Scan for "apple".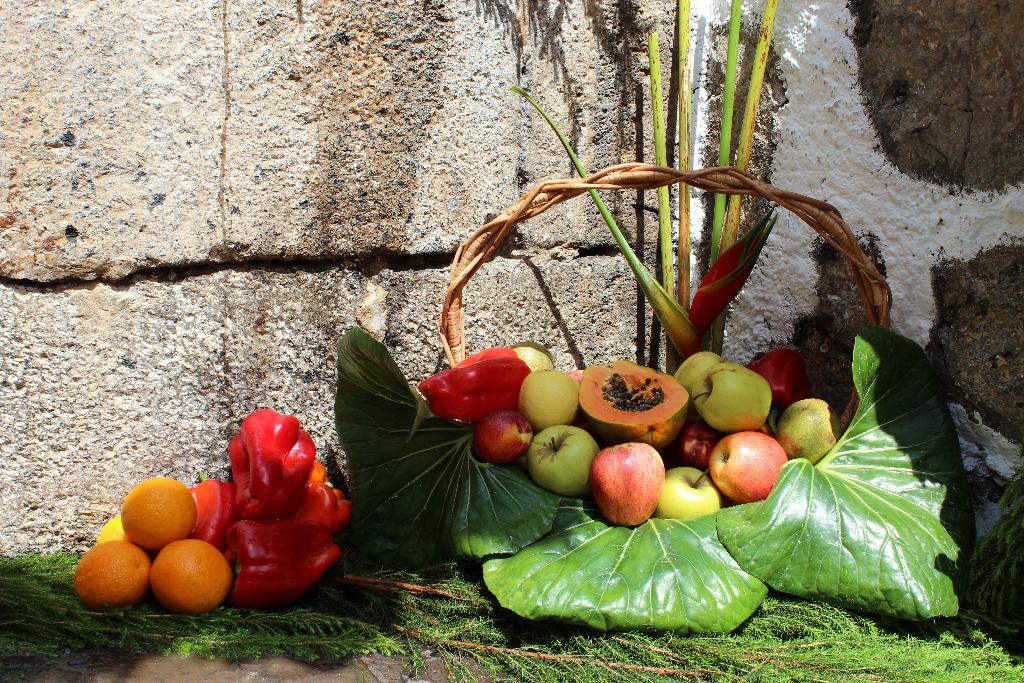
Scan result: 518, 368, 576, 429.
